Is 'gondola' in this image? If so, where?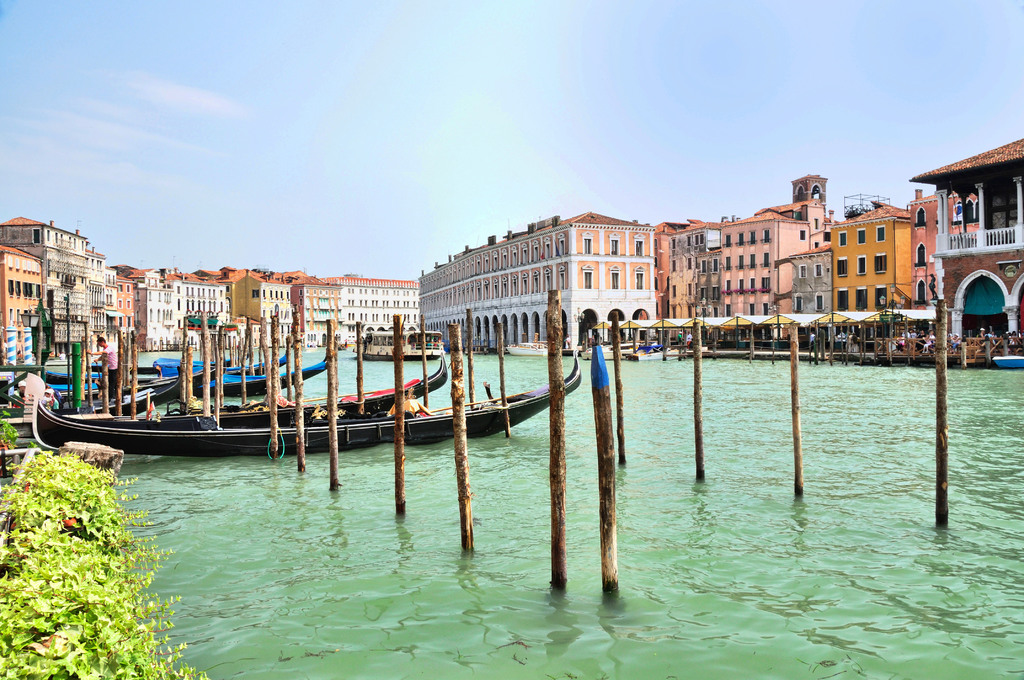
Yes, at (86,347,250,375).
